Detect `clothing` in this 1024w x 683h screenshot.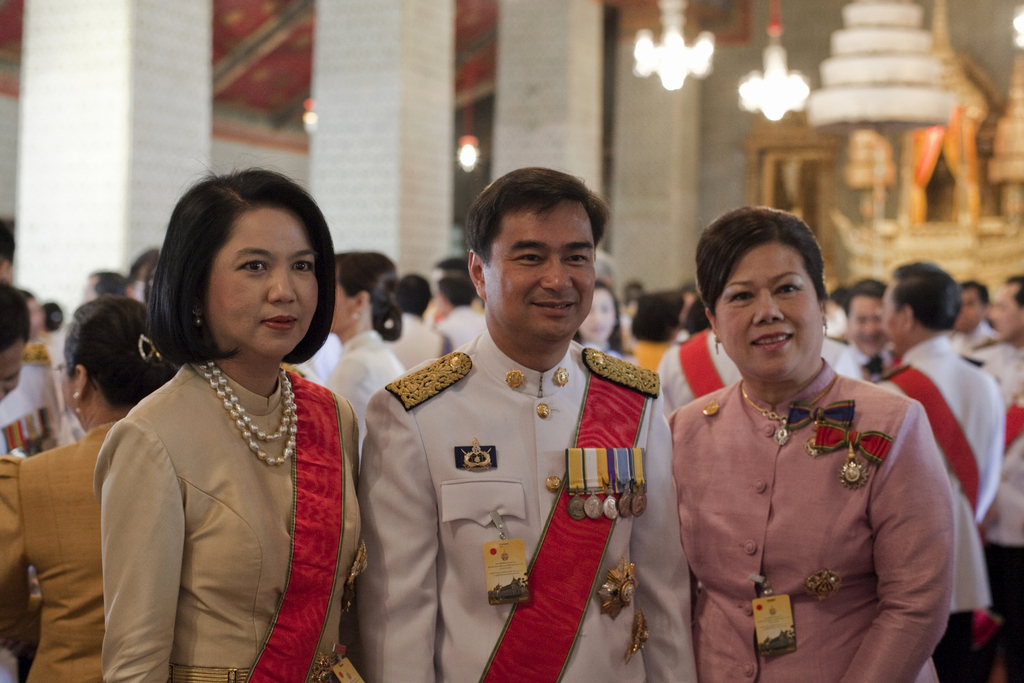
Detection: region(323, 330, 397, 440).
